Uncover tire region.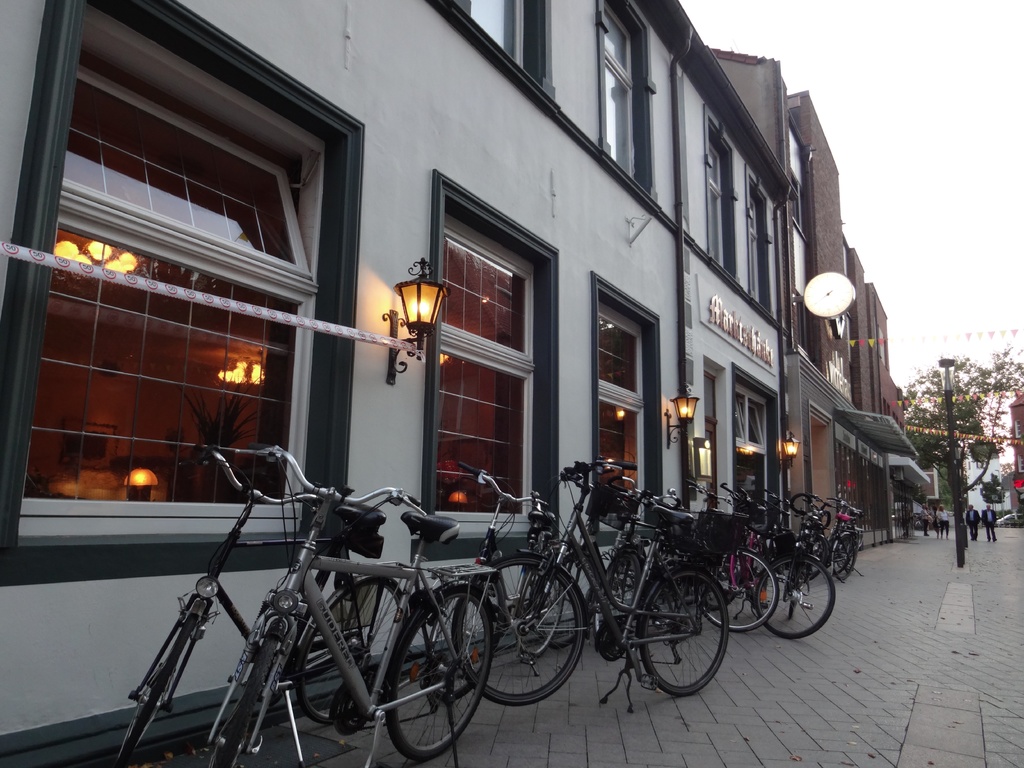
Uncovered: {"x1": 296, "y1": 573, "x2": 410, "y2": 733}.
